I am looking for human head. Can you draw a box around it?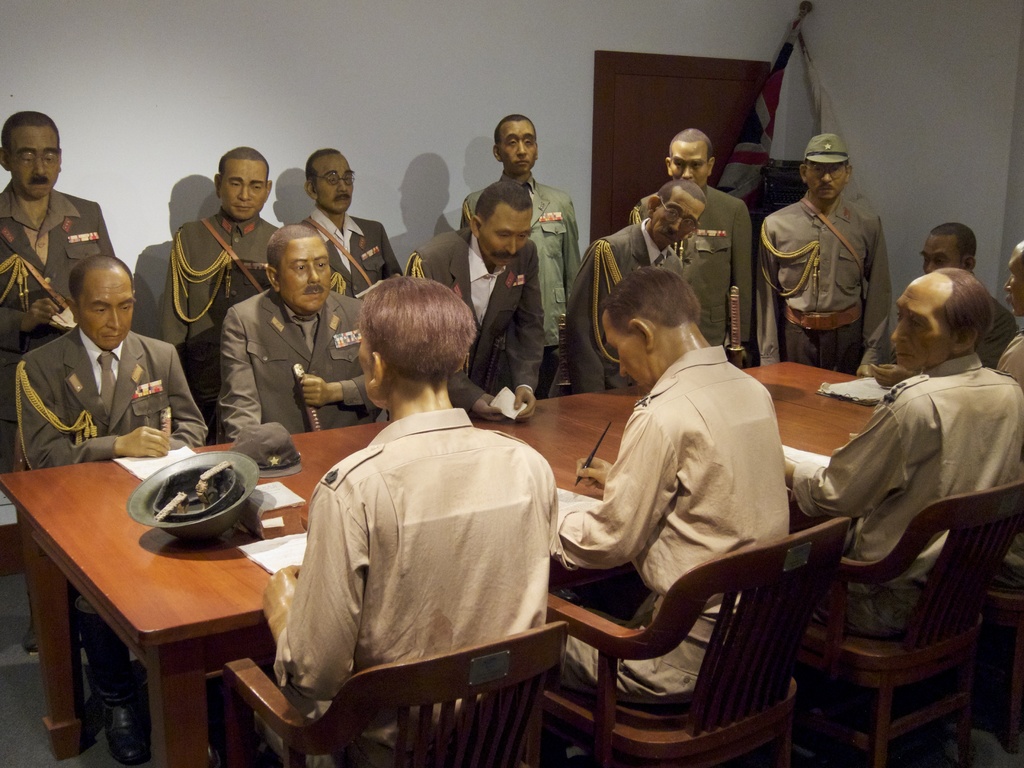
Sure, the bounding box is BBox(468, 182, 535, 268).
